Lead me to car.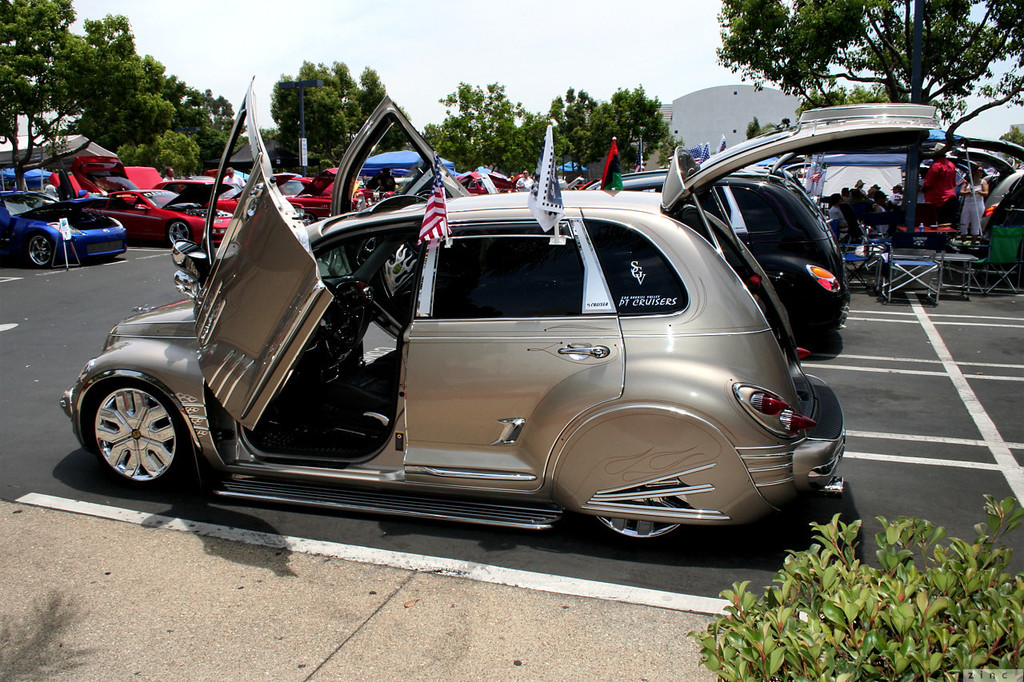
Lead to locate(586, 180, 845, 366).
